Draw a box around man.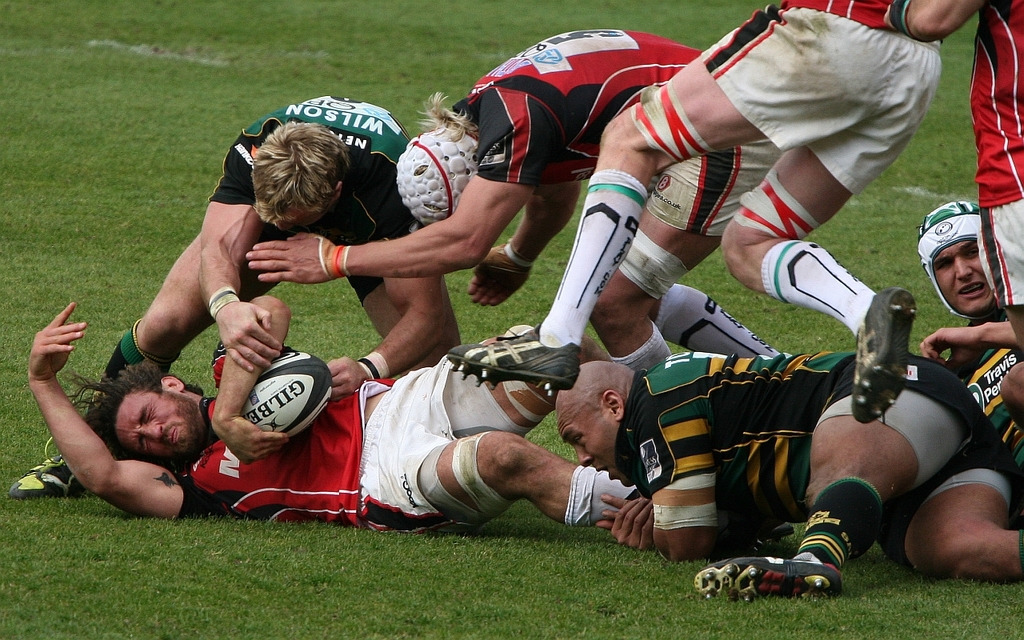
BBox(913, 191, 1021, 577).
